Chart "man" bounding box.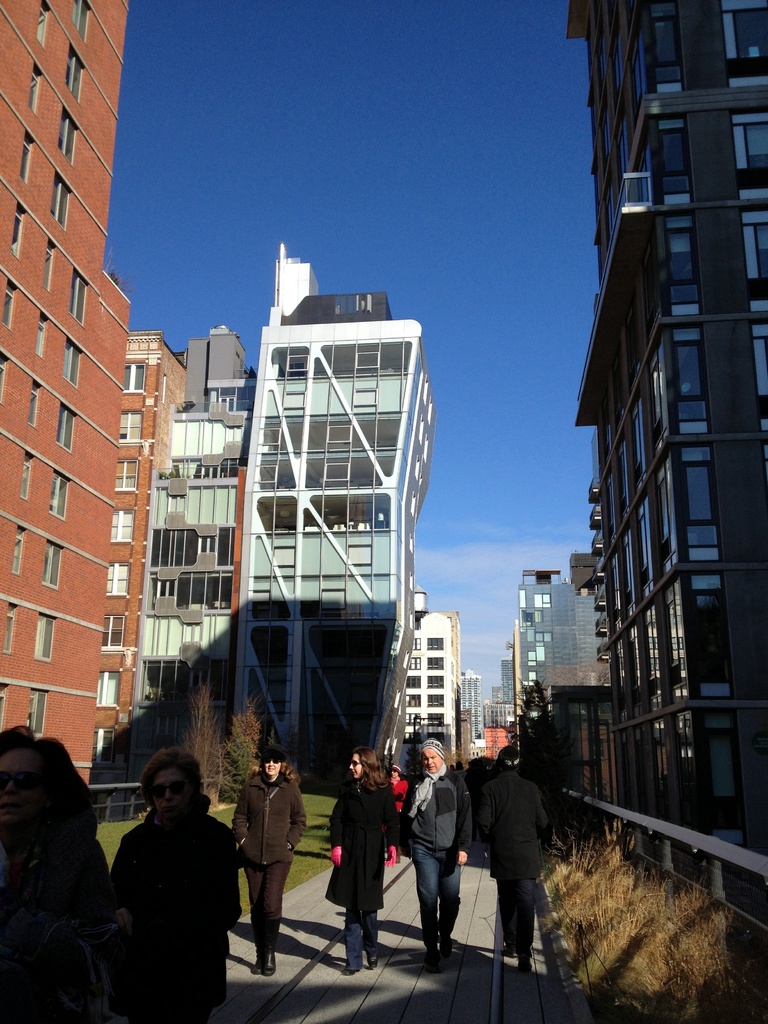
Charted: bbox=[475, 744, 569, 974].
